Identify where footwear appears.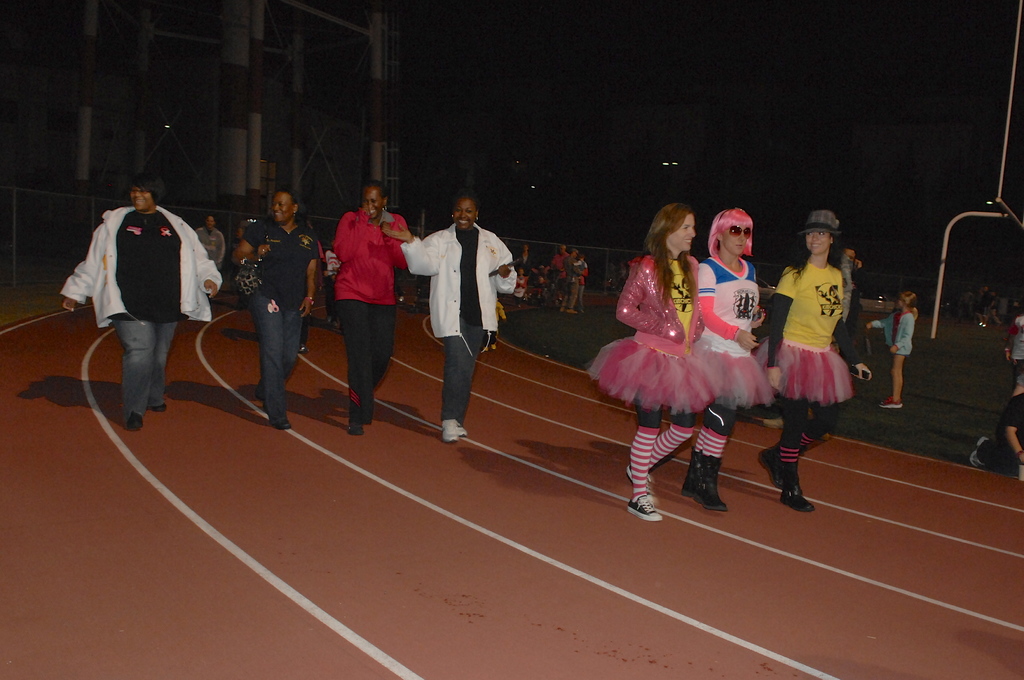
Appears at (x1=273, y1=419, x2=292, y2=432).
